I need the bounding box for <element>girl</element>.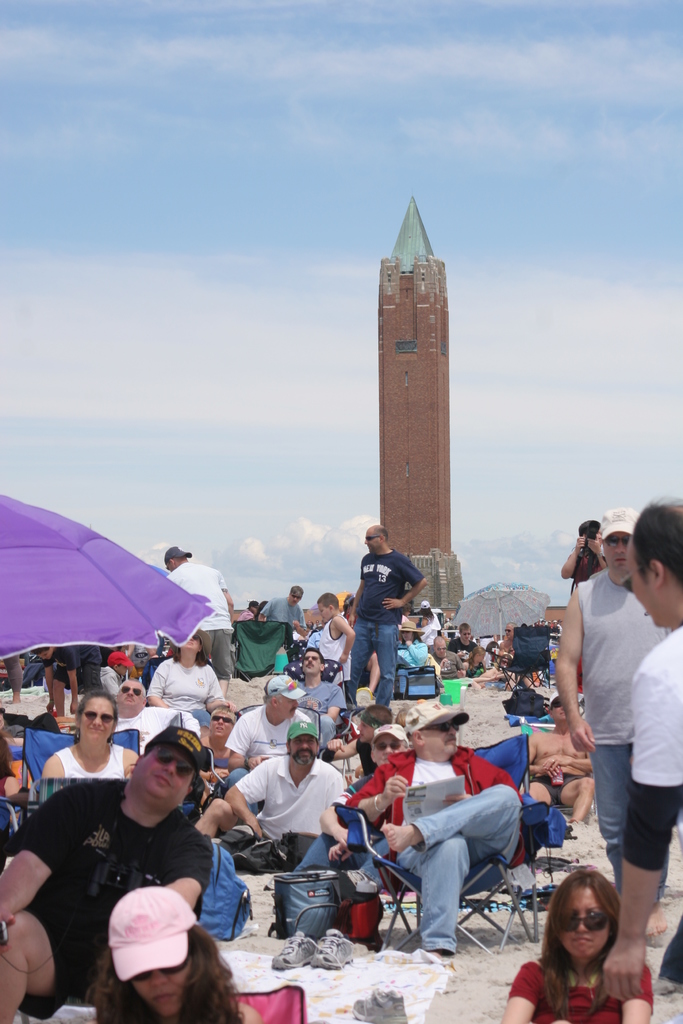
Here it is: (x1=503, y1=867, x2=657, y2=1018).
